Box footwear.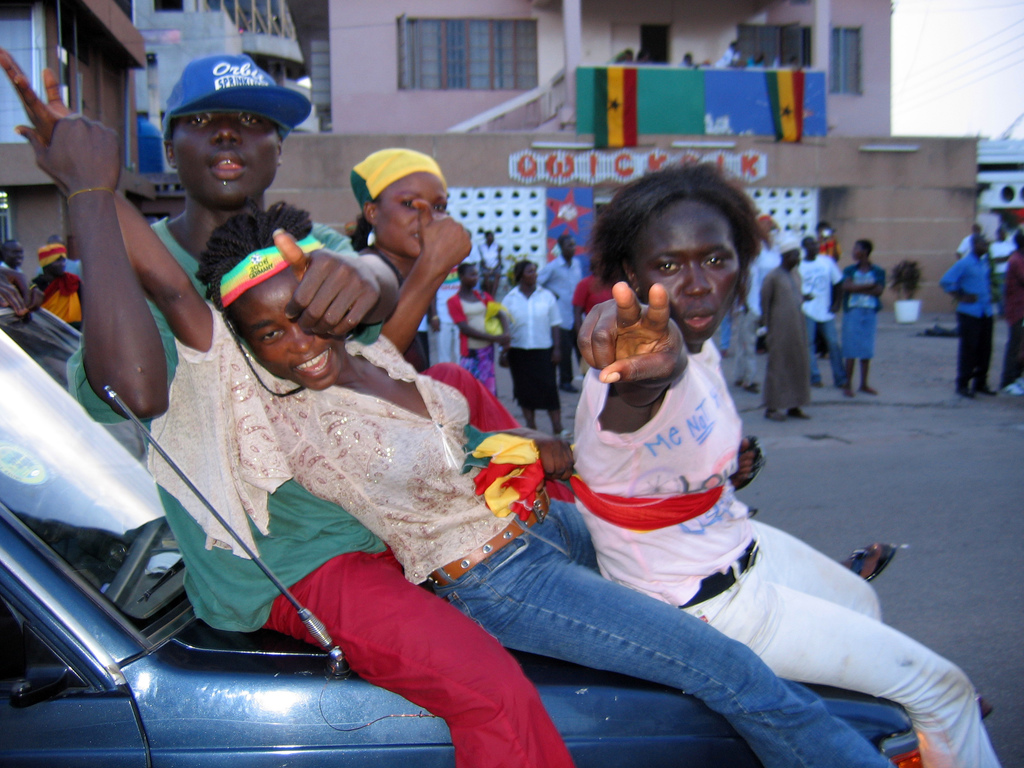
crop(554, 429, 573, 439).
